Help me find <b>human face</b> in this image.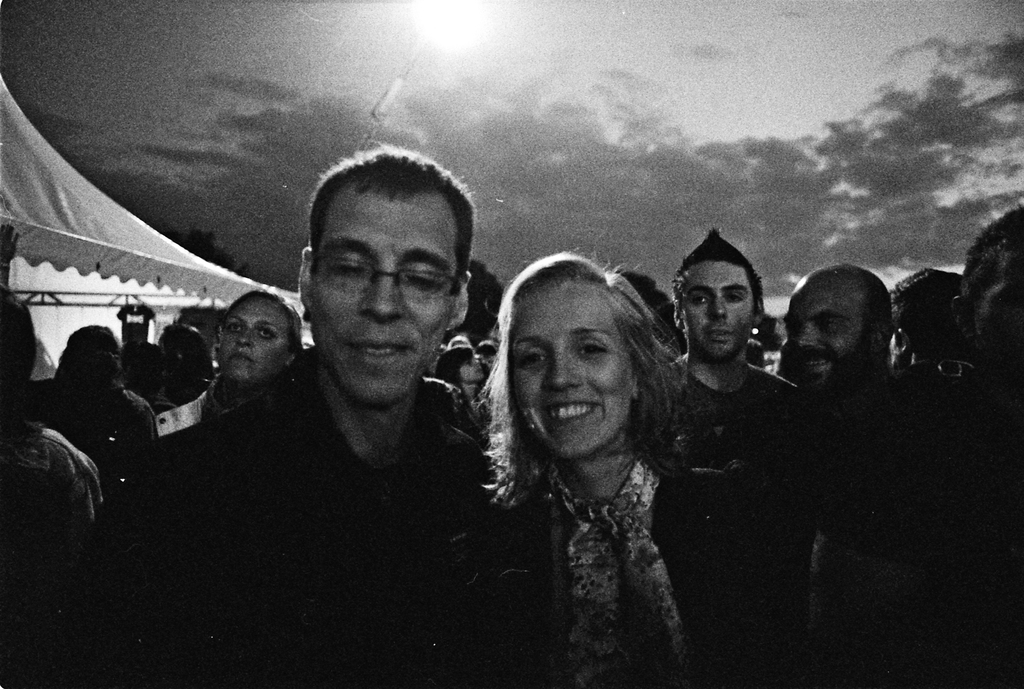
Found it: (970, 251, 1023, 360).
